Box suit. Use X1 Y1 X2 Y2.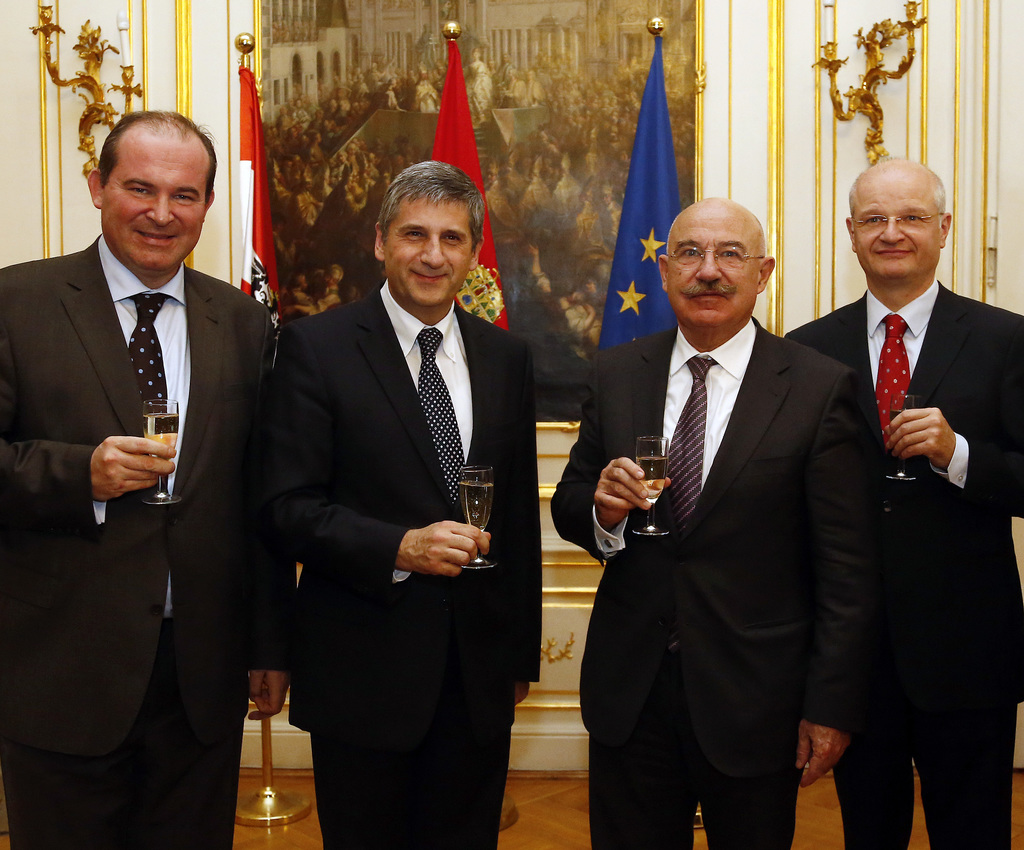
572 141 869 847.
